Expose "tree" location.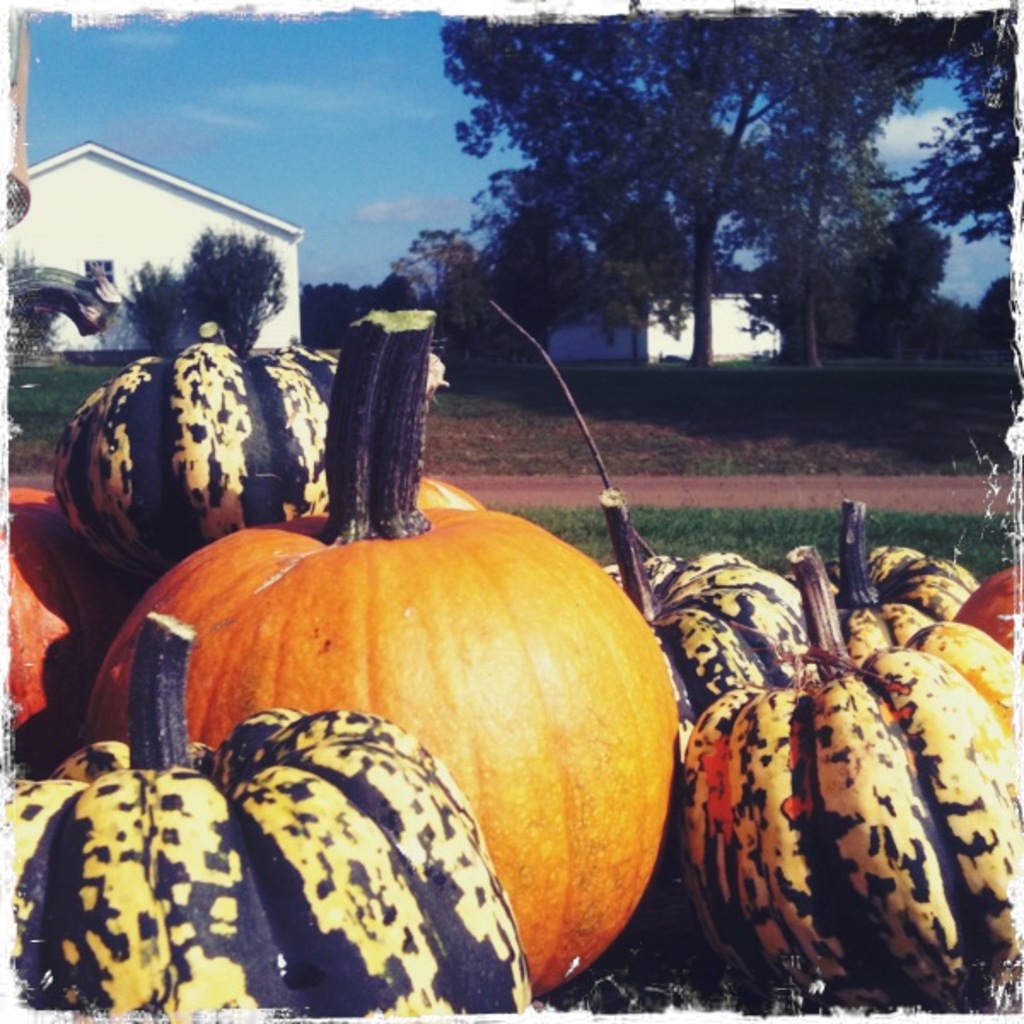
Exposed at [452, 7, 949, 374].
